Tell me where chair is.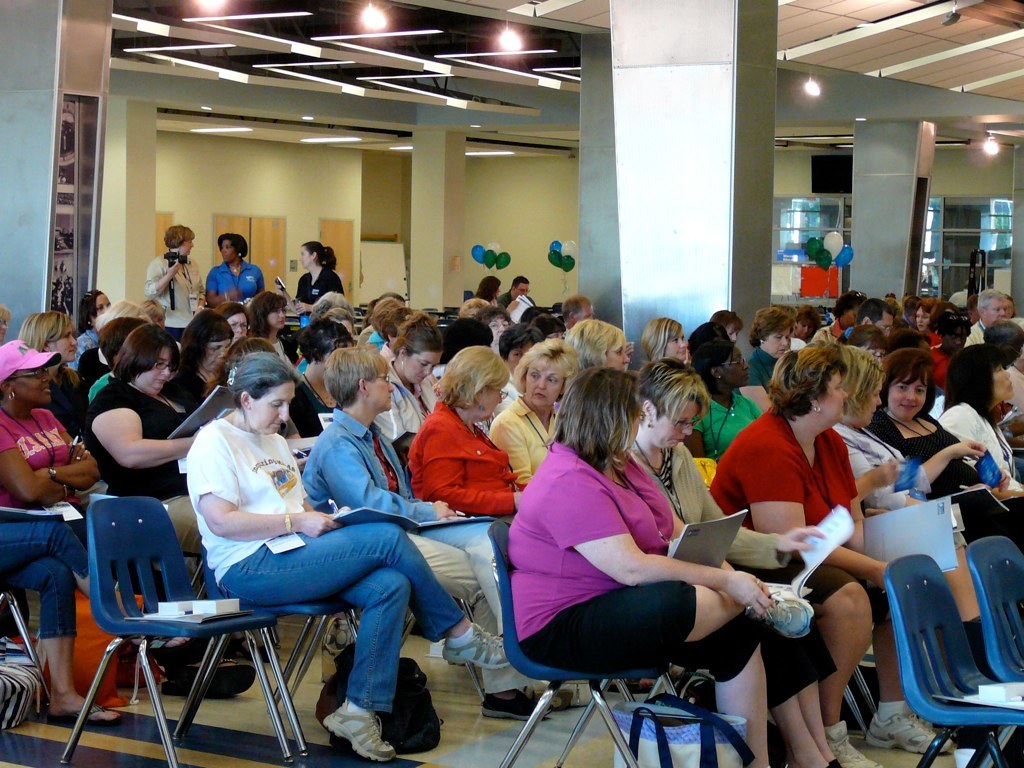
chair is at l=489, t=517, r=687, b=767.
